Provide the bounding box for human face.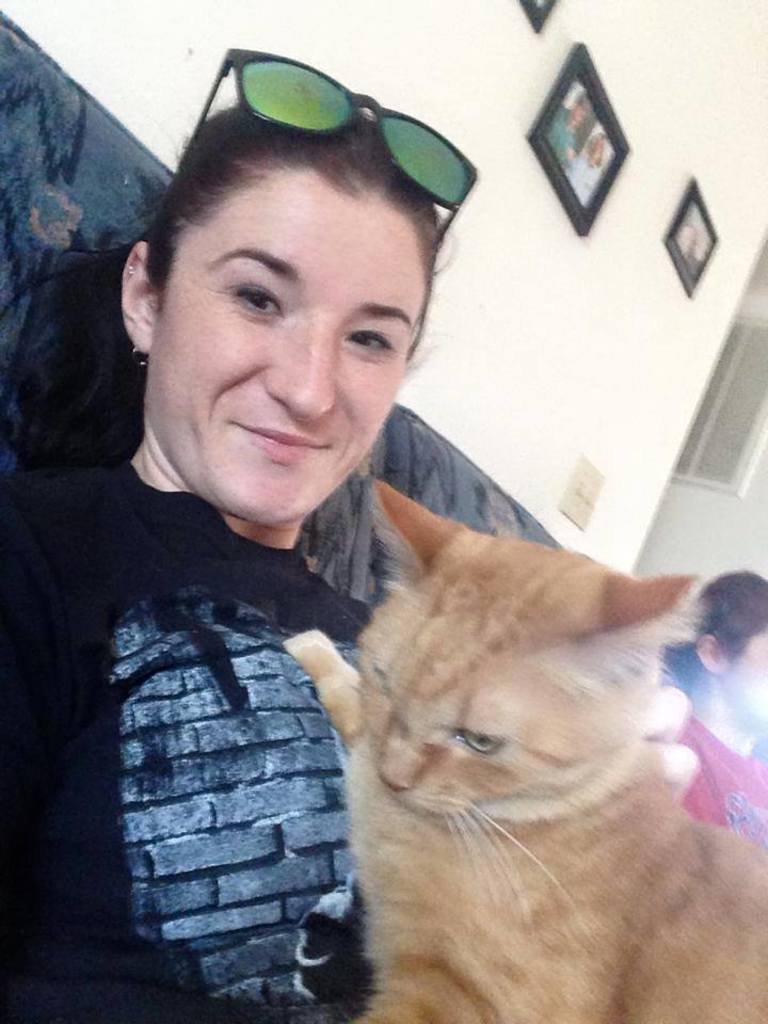
bbox=[146, 187, 428, 525].
